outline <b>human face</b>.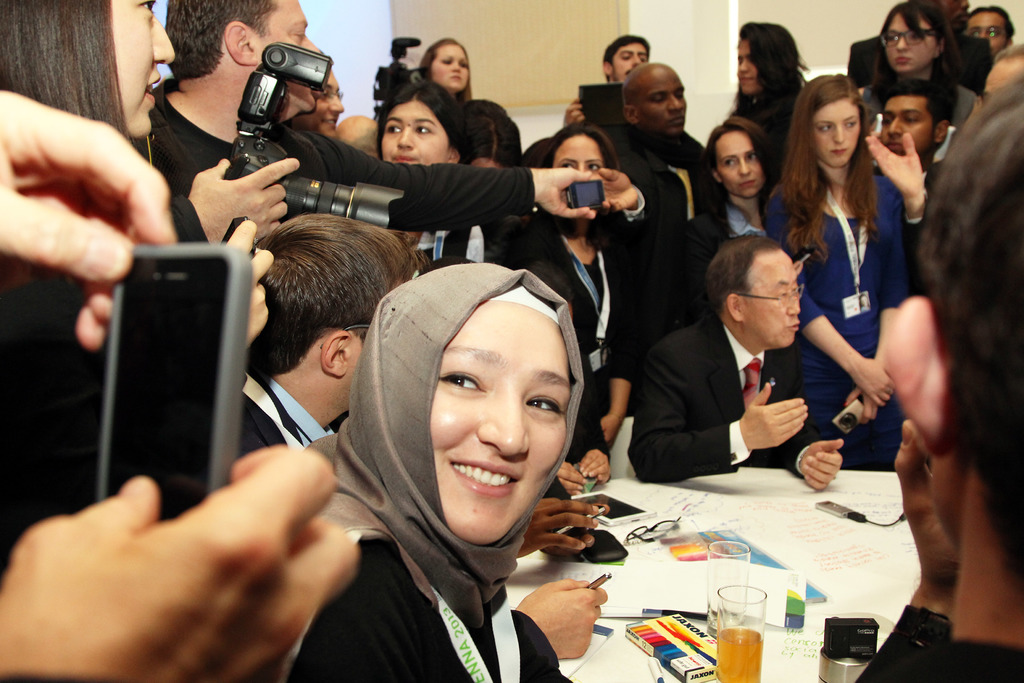
Outline: (left=432, top=42, right=470, bottom=92).
